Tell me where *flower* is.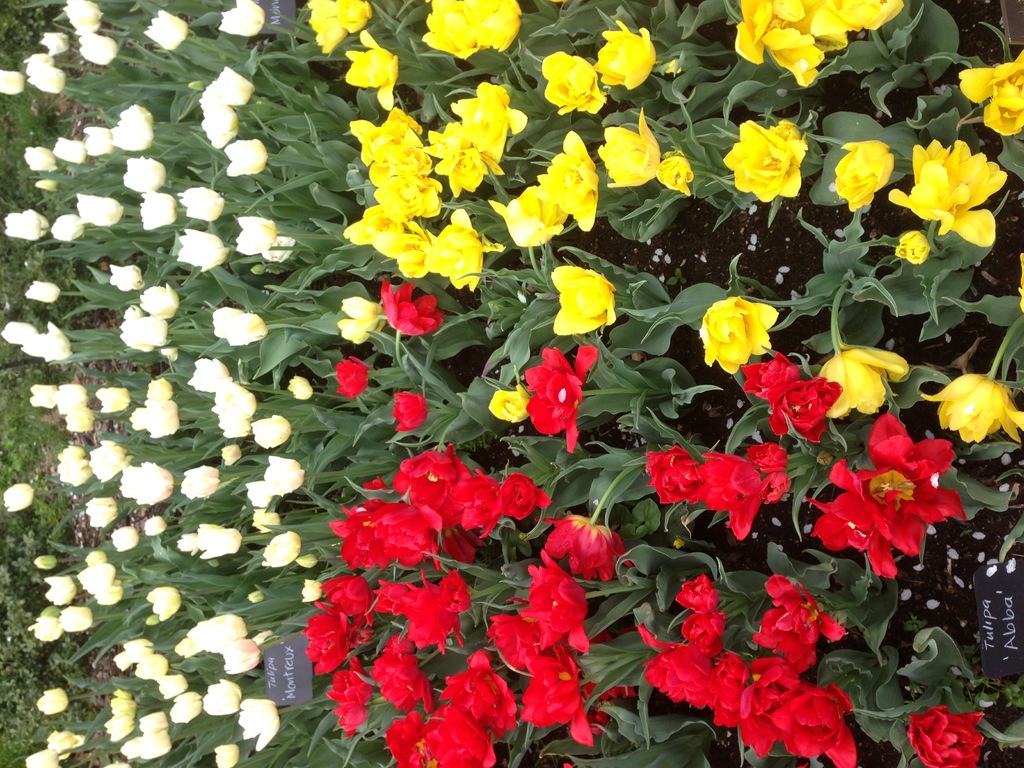
*flower* is at 213:381:255:438.
